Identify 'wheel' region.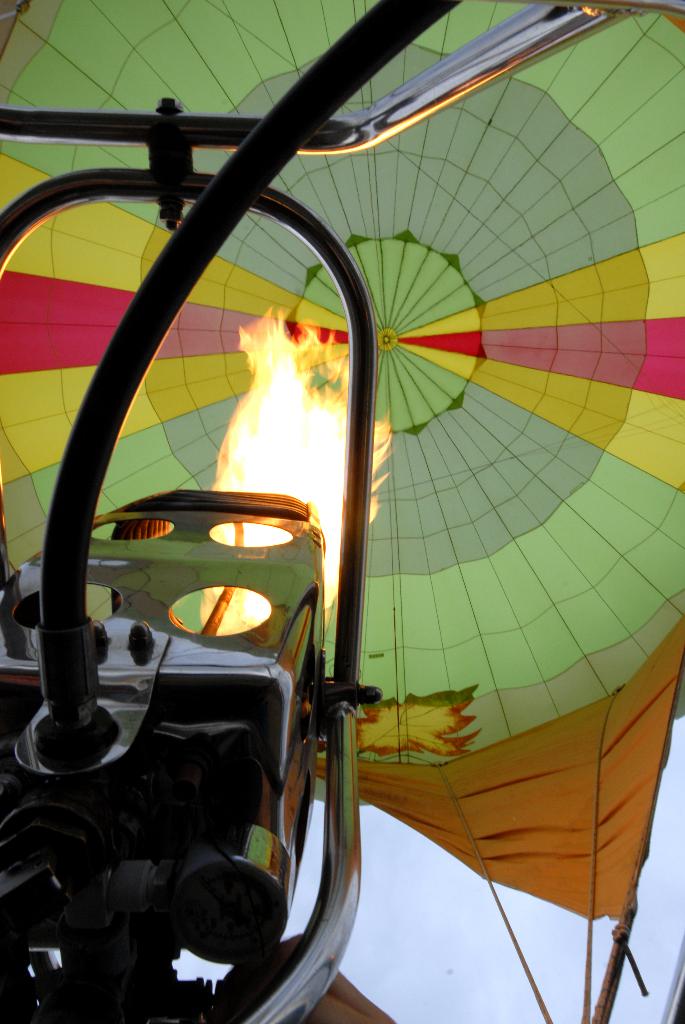
Region: (292,244,484,435).
